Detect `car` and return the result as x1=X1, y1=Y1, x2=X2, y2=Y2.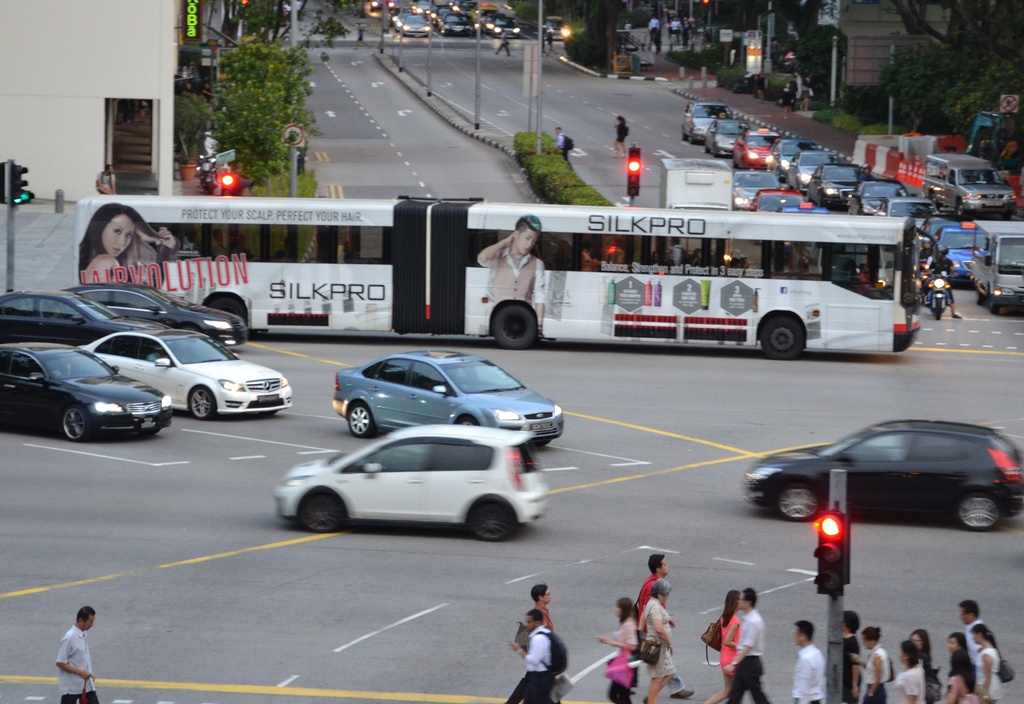
x1=325, y1=346, x2=568, y2=446.
